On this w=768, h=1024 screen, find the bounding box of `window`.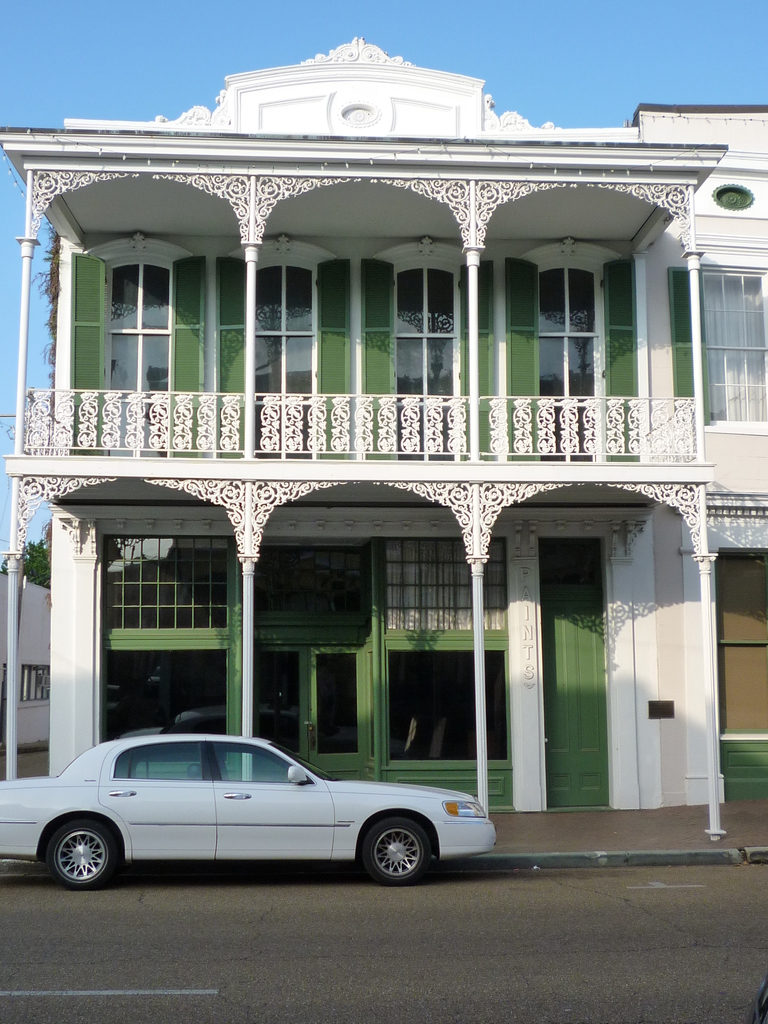
Bounding box: (72,229,205,458).
